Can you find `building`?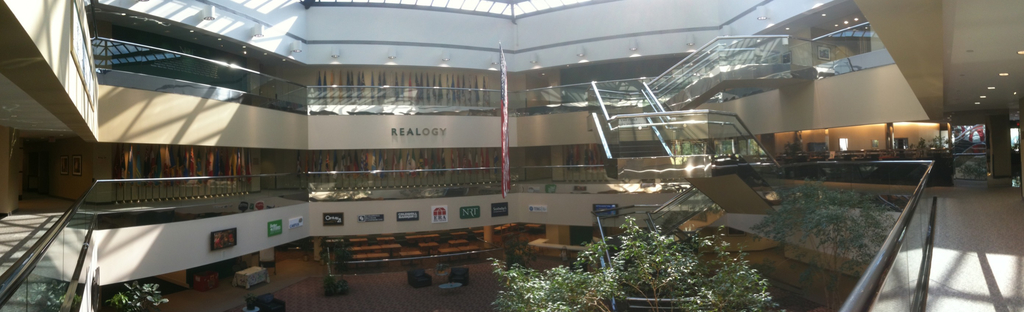
Yes, bounding box: (0,0,1023,311).
